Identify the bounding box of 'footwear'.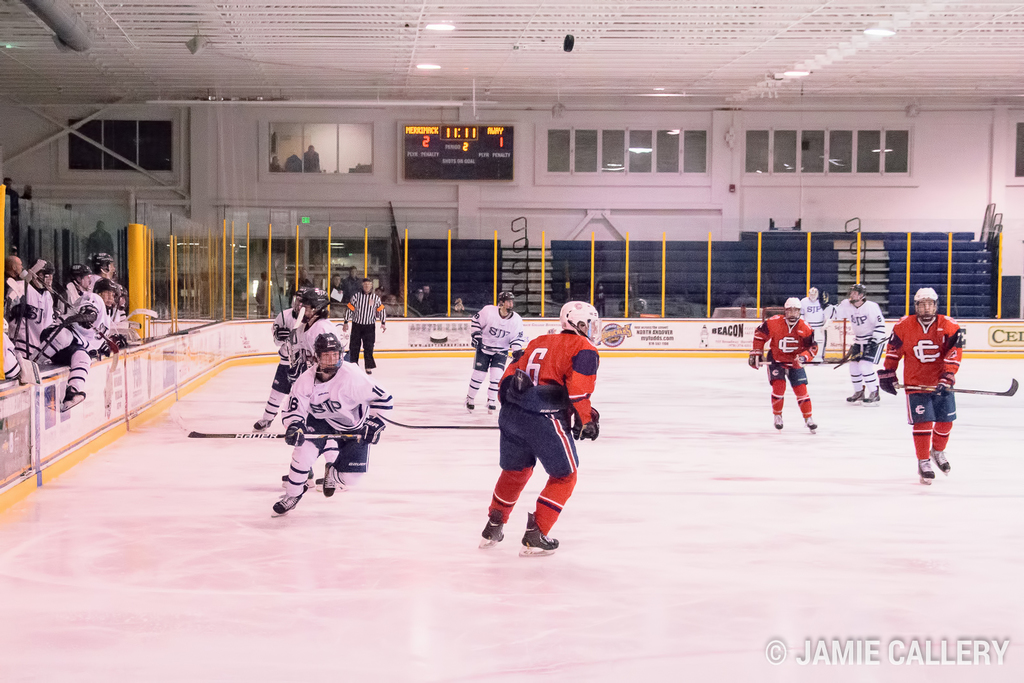
bbox(803, 416, 819, 433).
